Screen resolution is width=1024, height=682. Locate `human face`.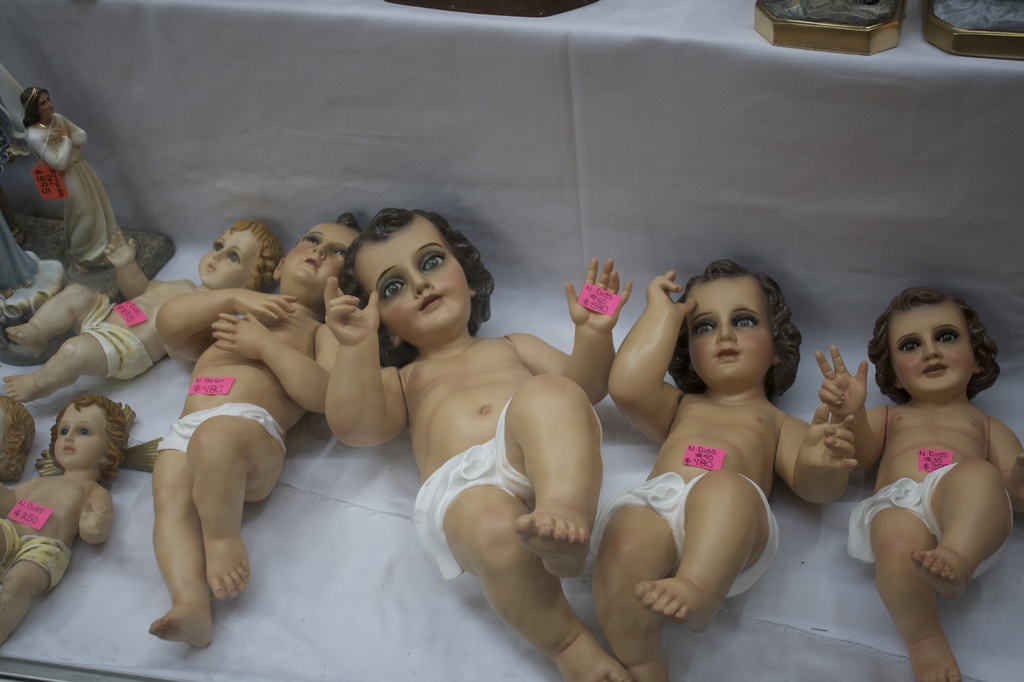
locate(199, 225, 262, 291).
